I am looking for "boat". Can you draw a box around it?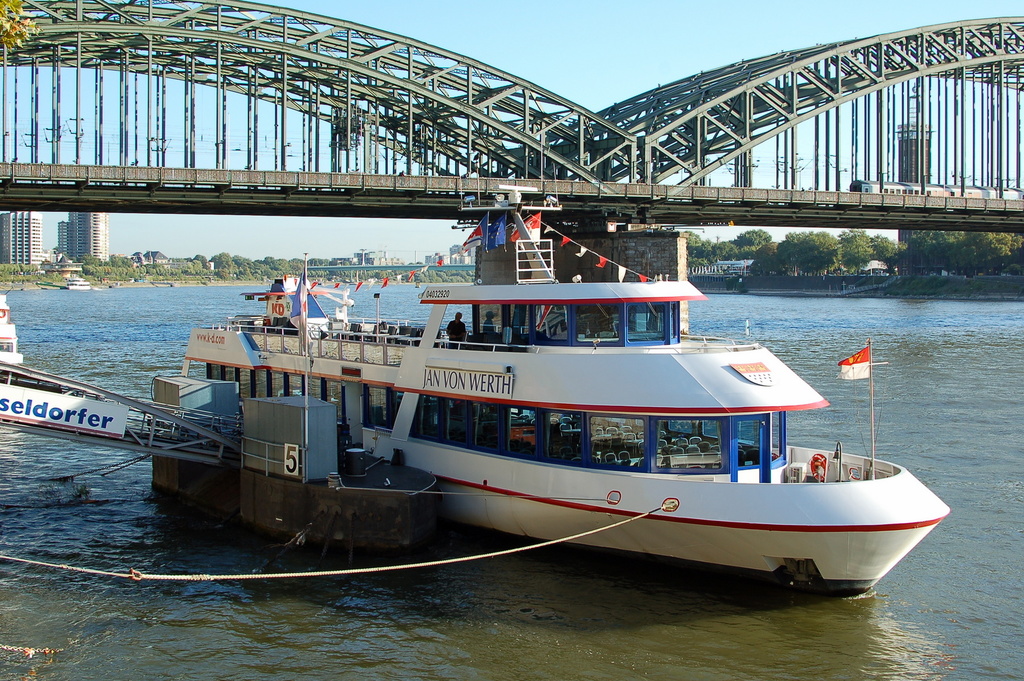
Sure, the bounding box is bbox=(155, 189, 952, 600).
